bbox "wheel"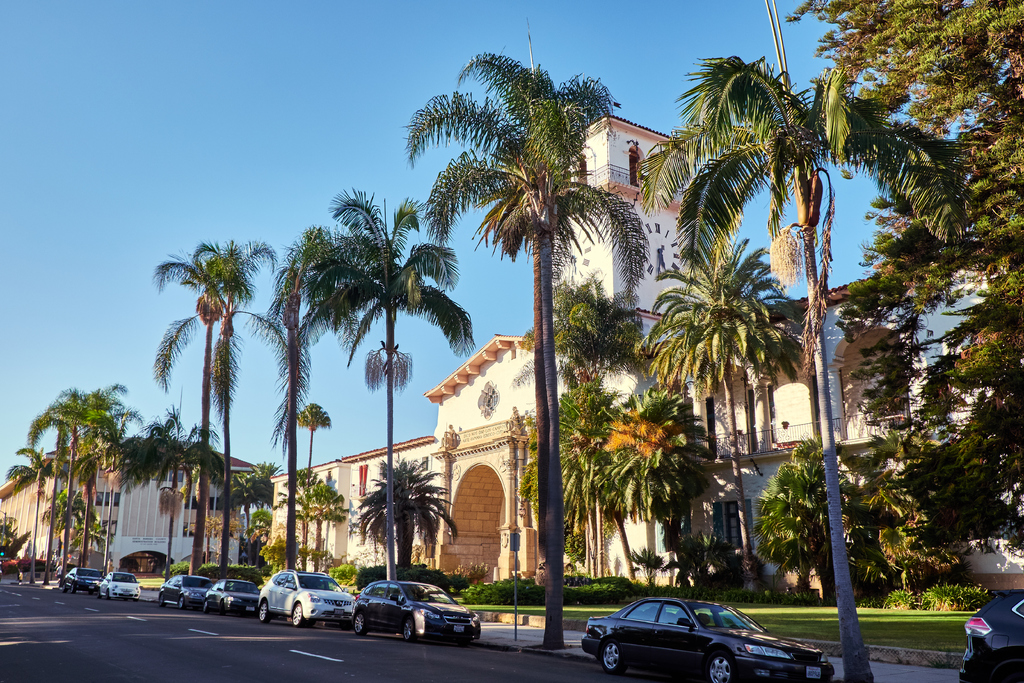
select_region(292, 602, 305, 629)
